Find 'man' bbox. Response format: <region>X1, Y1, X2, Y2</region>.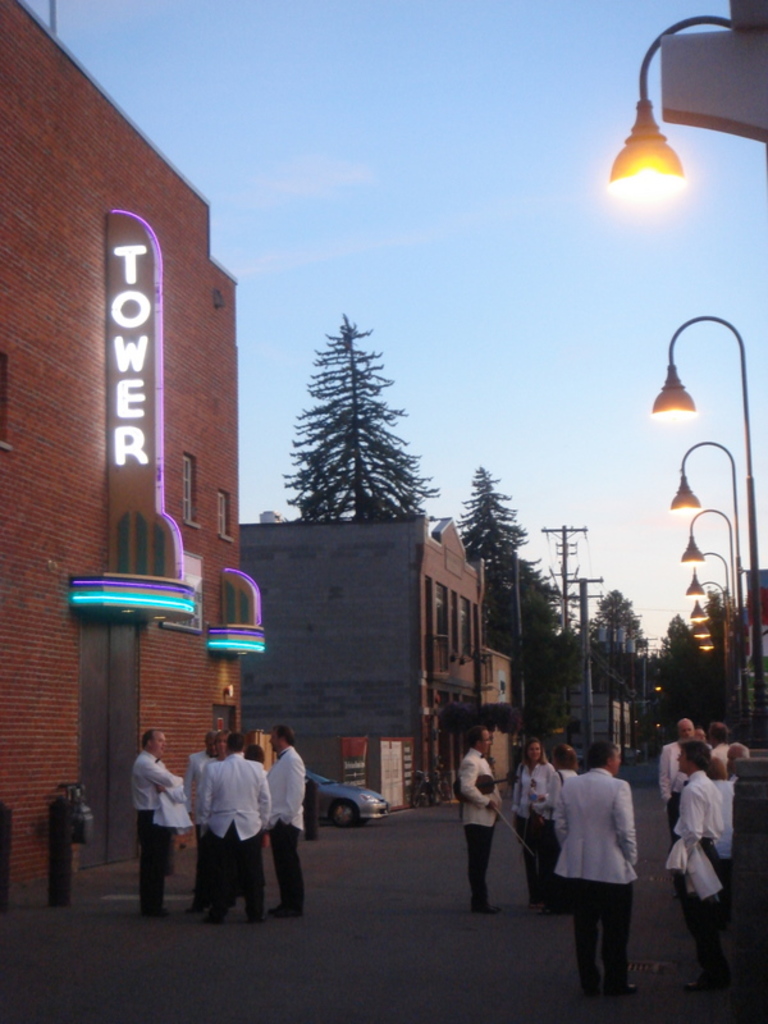
<region>191, 728, 236, 916</region>.
